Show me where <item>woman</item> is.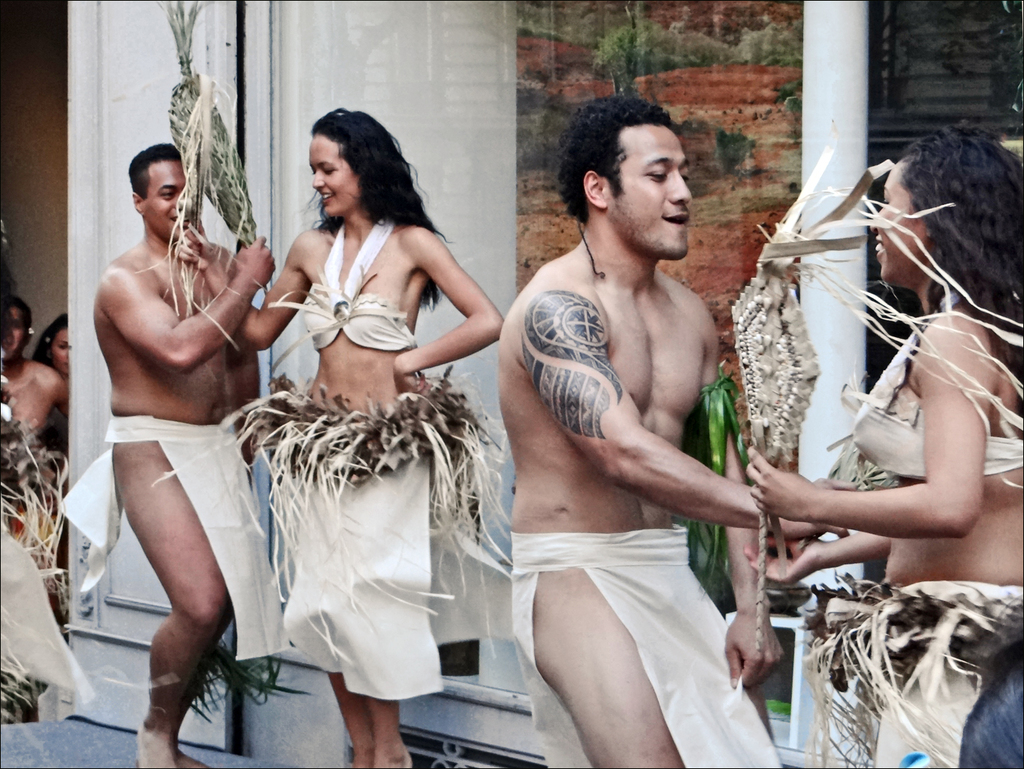
<item>woman</item> is at 178,101,502,768.
